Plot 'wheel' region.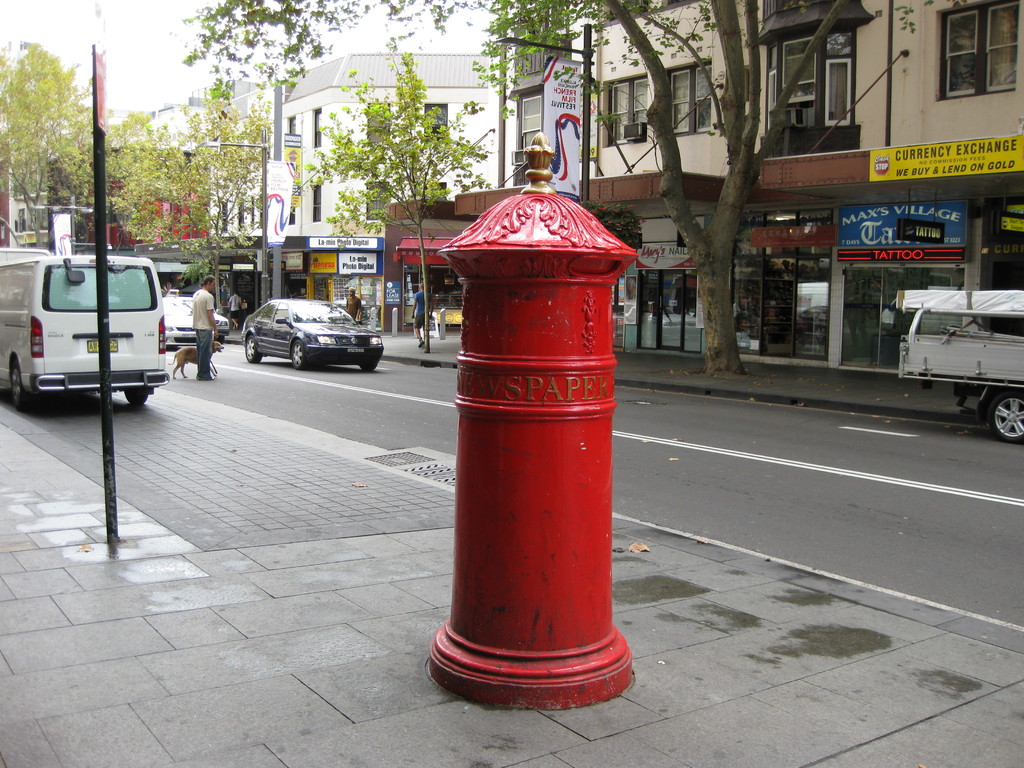
Plotted at x1=361 y1=358 x2=378 y2=373.
